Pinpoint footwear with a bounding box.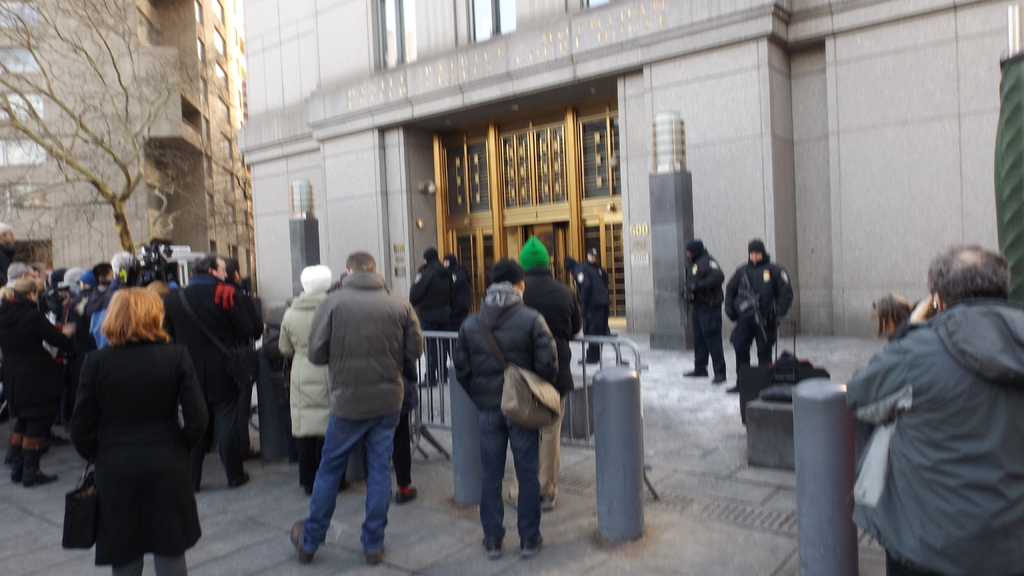
{"x1": 521, "y1": 529, "x2": 547, "y2": 555}.
